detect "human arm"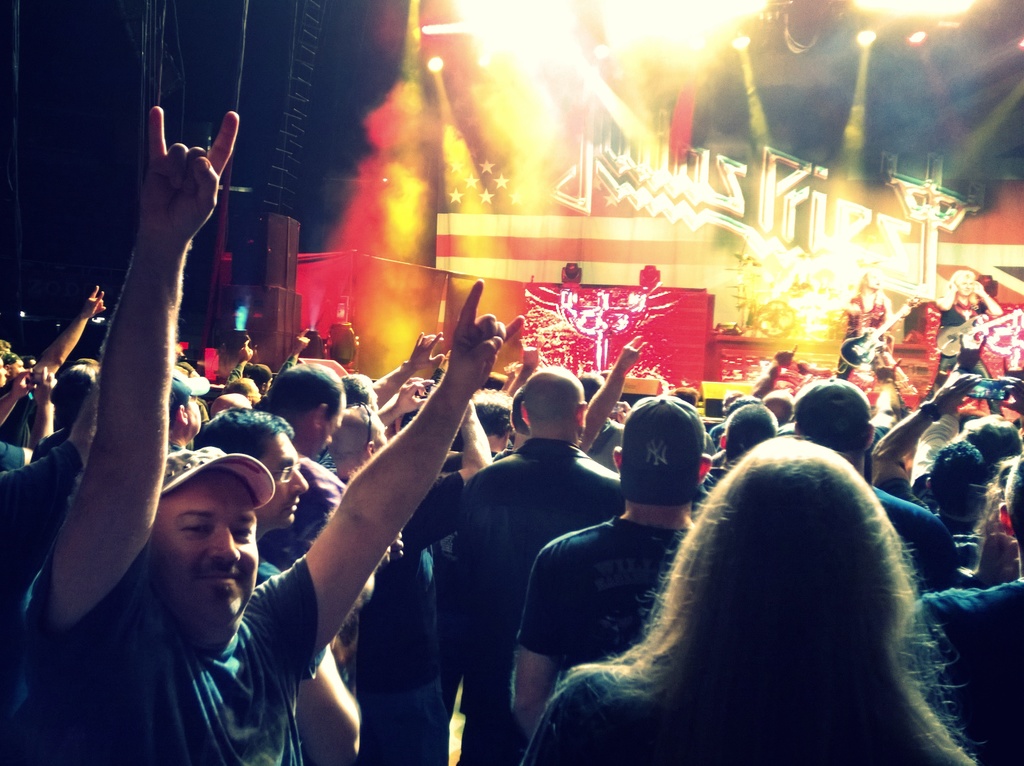
<bbox>372, 327, 449, 403</bbox>
